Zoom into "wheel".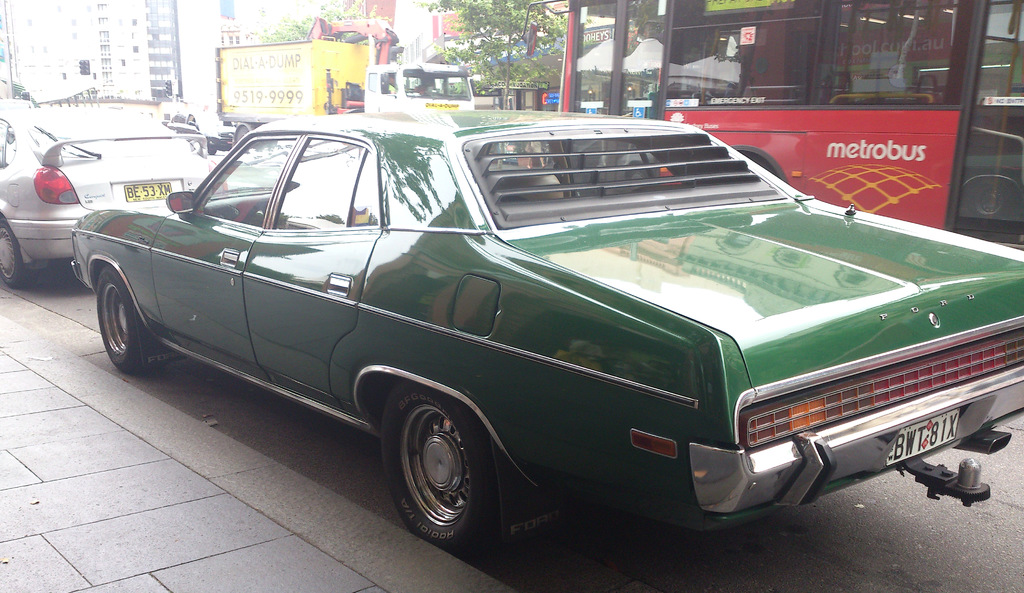
Zoom target: <bbox>378, 386, 493, 540</bbox>.
